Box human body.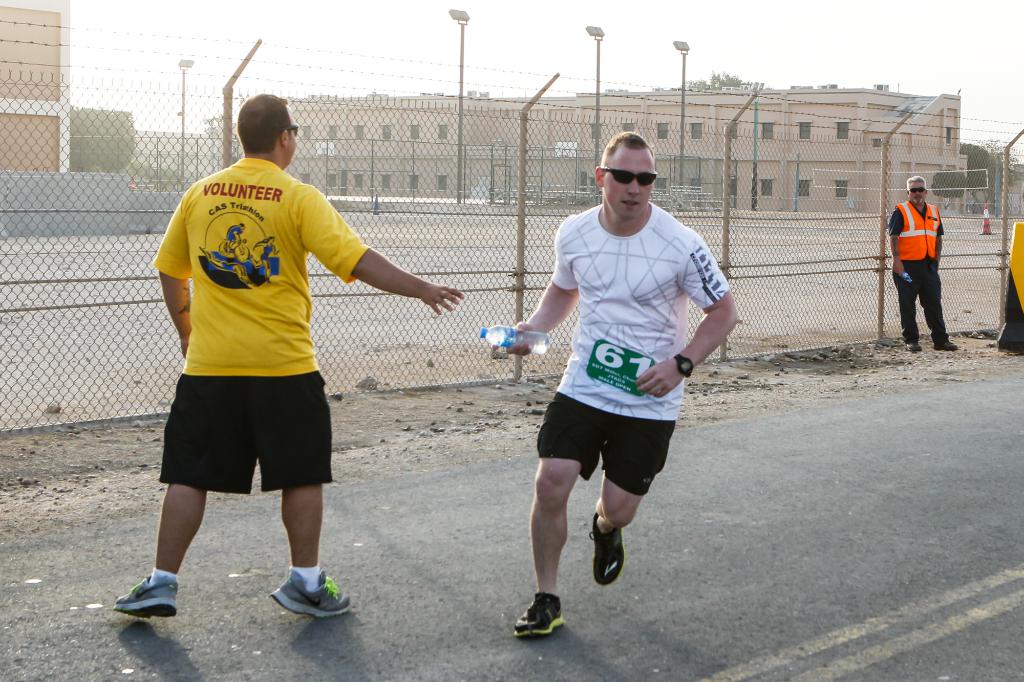
select_region(889, 175, 960, 362).
